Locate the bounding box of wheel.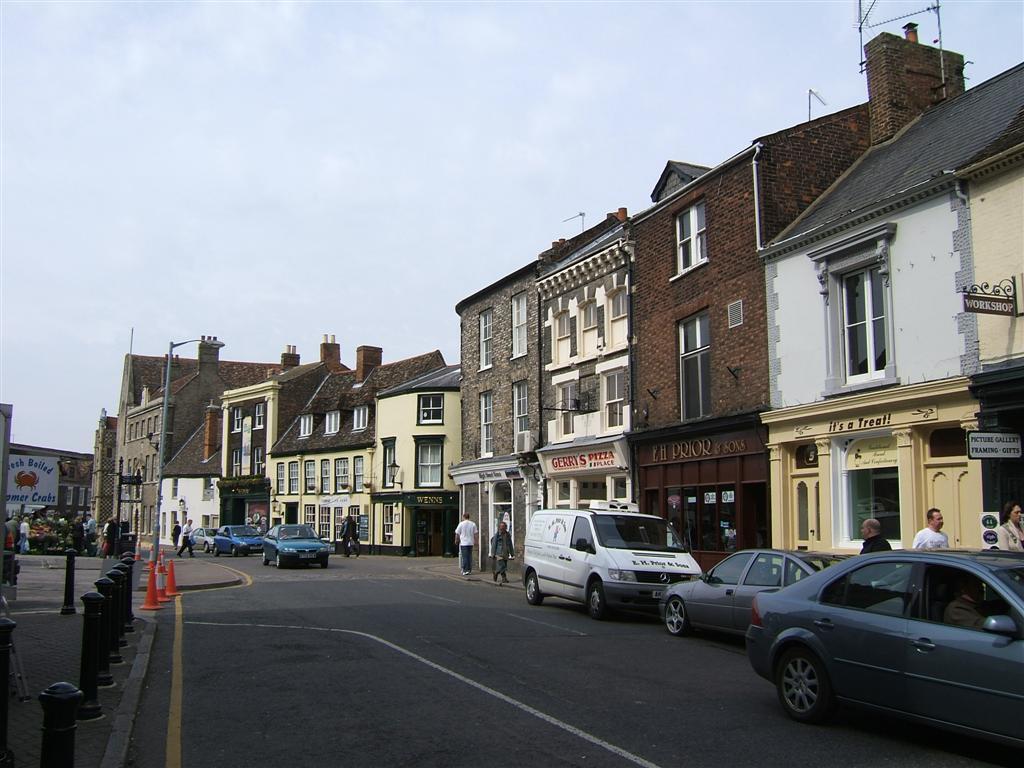
Bounding box: select_region(272, 554, 285, 569).
